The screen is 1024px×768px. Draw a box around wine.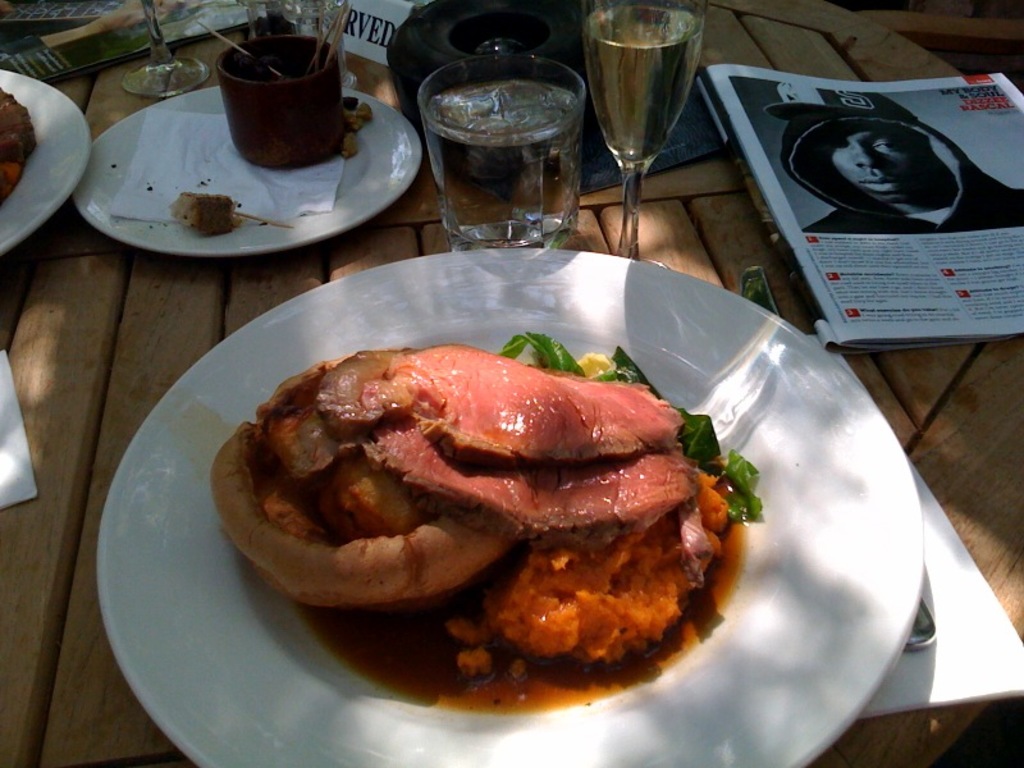
box=[582, 9, 695, 155].
